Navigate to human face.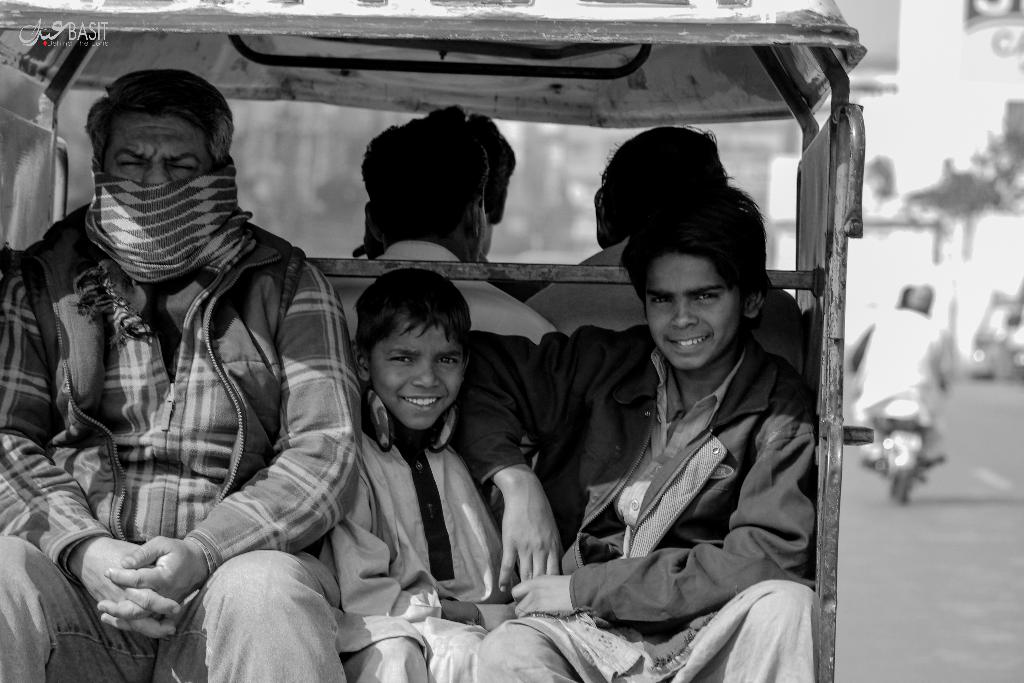
Navigation target: bbox=(644, 256, 738, 370).
